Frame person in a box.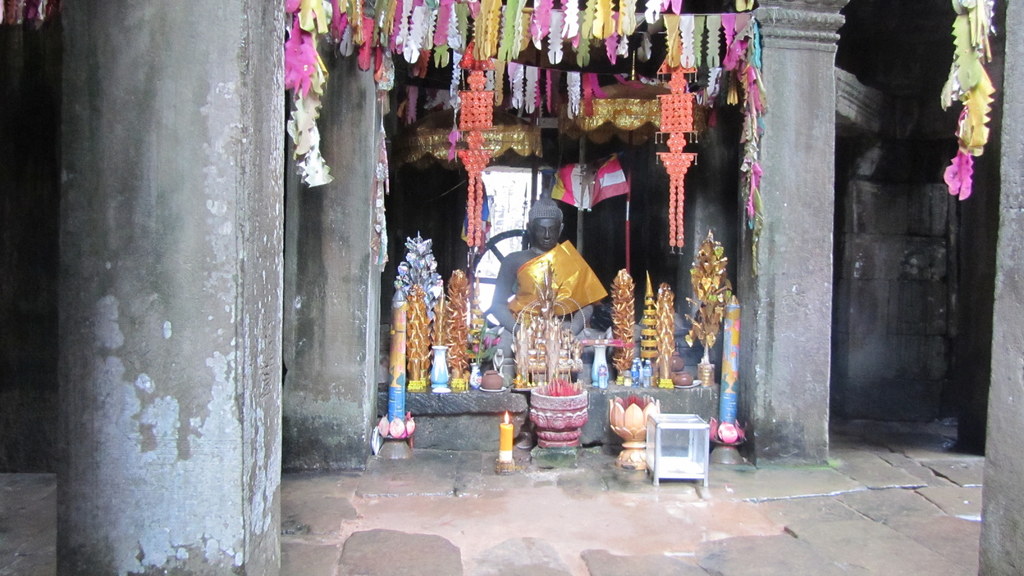
l=496, t=184, r=609, b=388.
